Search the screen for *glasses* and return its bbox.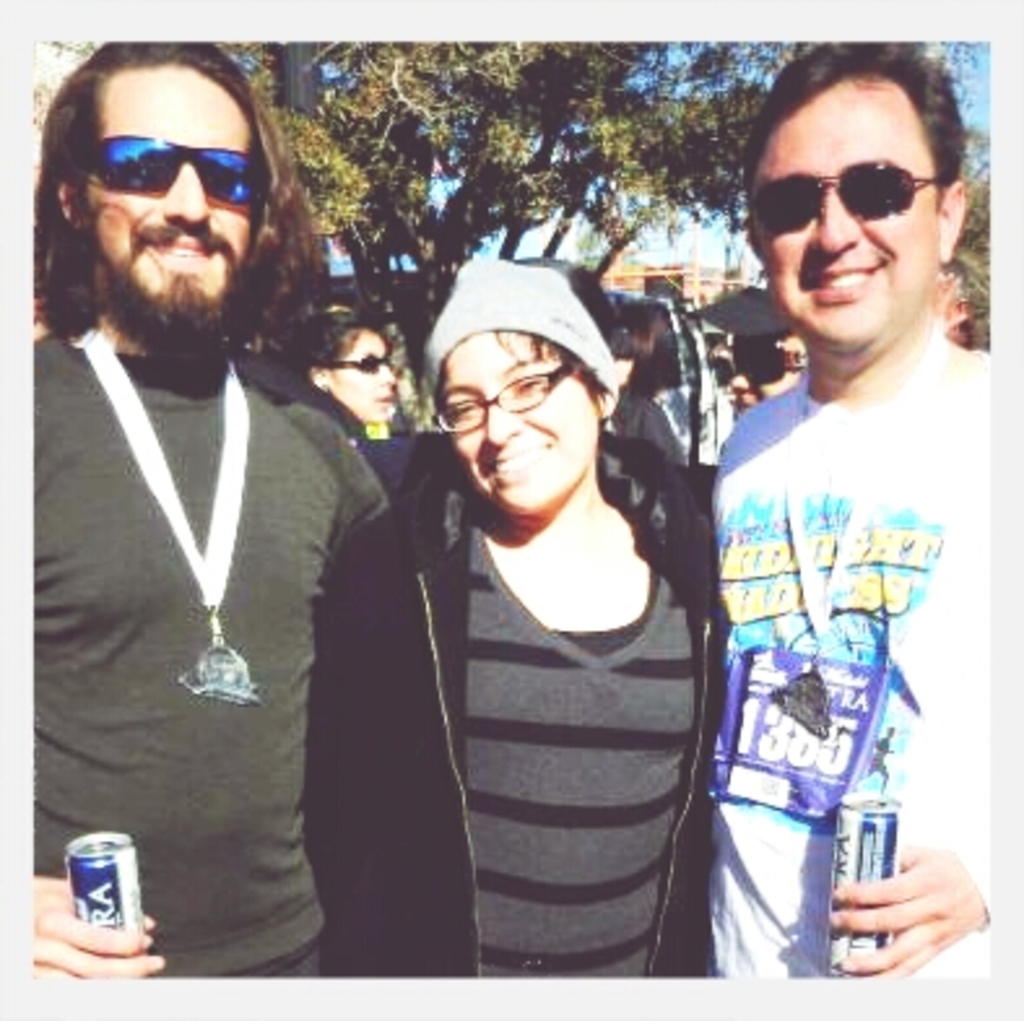
Found: x1=424 y1=356 x2=580 y2=439.
